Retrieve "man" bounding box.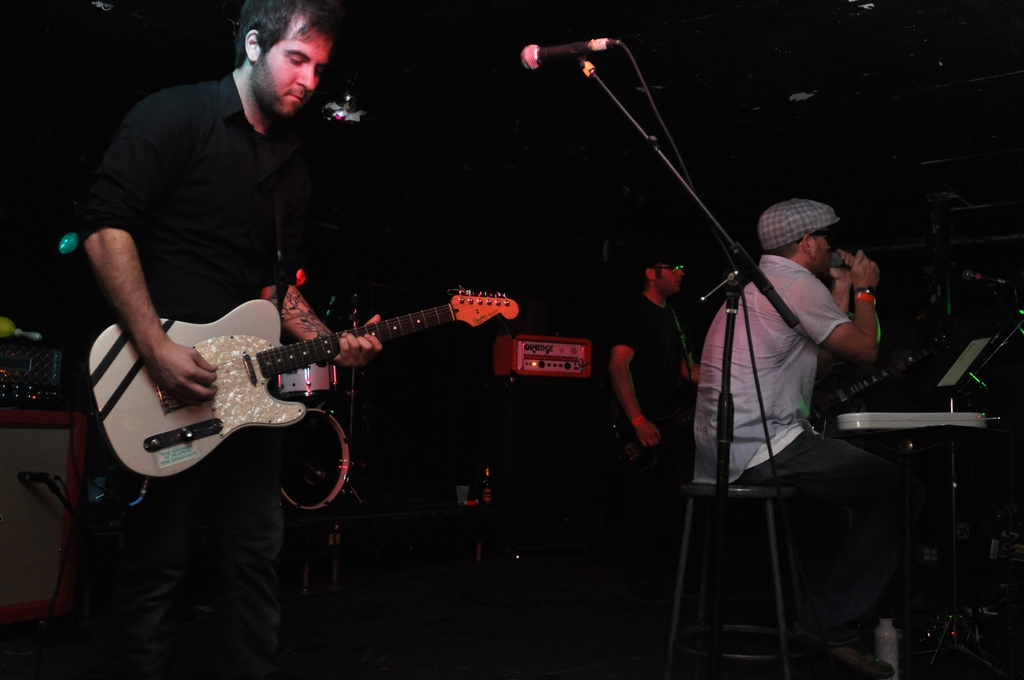
Bounding box: 690, 199, 902, 679.
